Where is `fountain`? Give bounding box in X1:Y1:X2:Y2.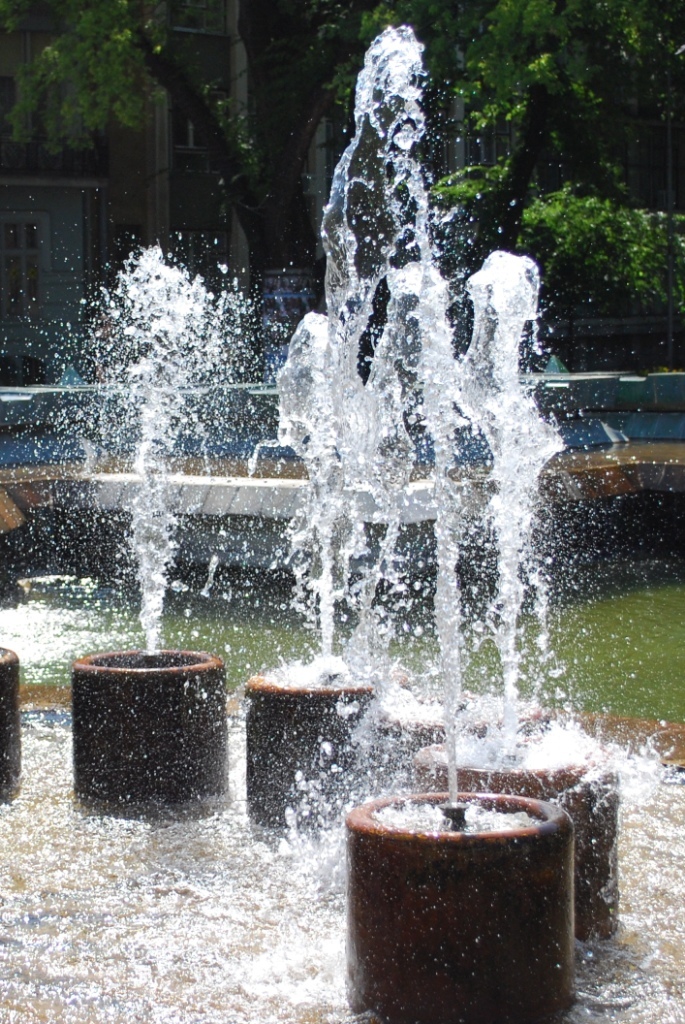
28:293:270:845.
